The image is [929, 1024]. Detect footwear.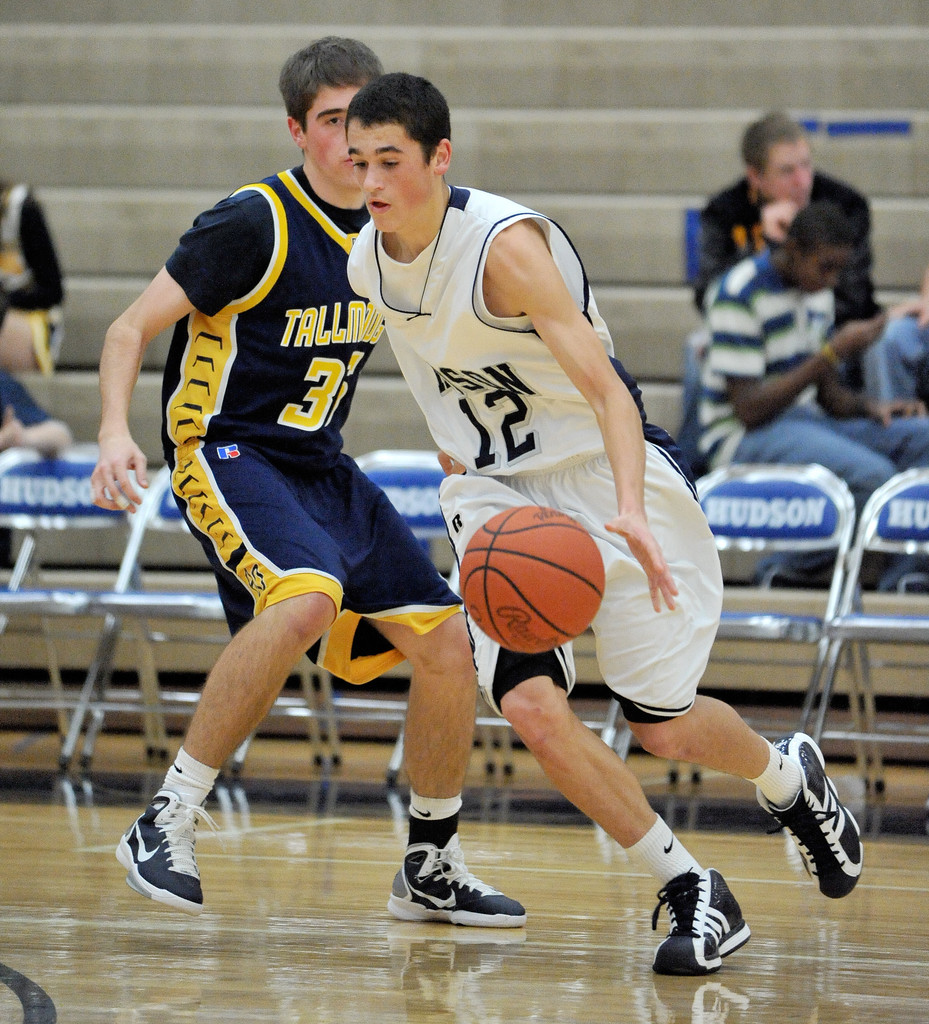
Detection: {"x1": 120, "y1": 762, "x2": 212, "y2": 914}.
